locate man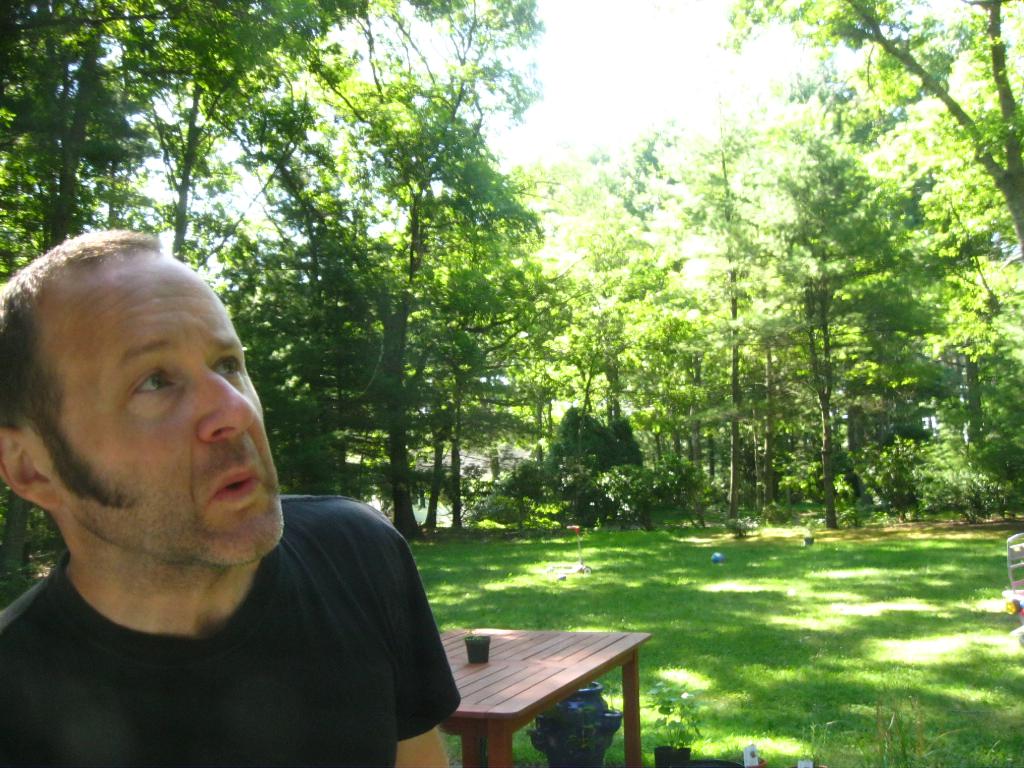
crop(0, 225, 464, 756)
